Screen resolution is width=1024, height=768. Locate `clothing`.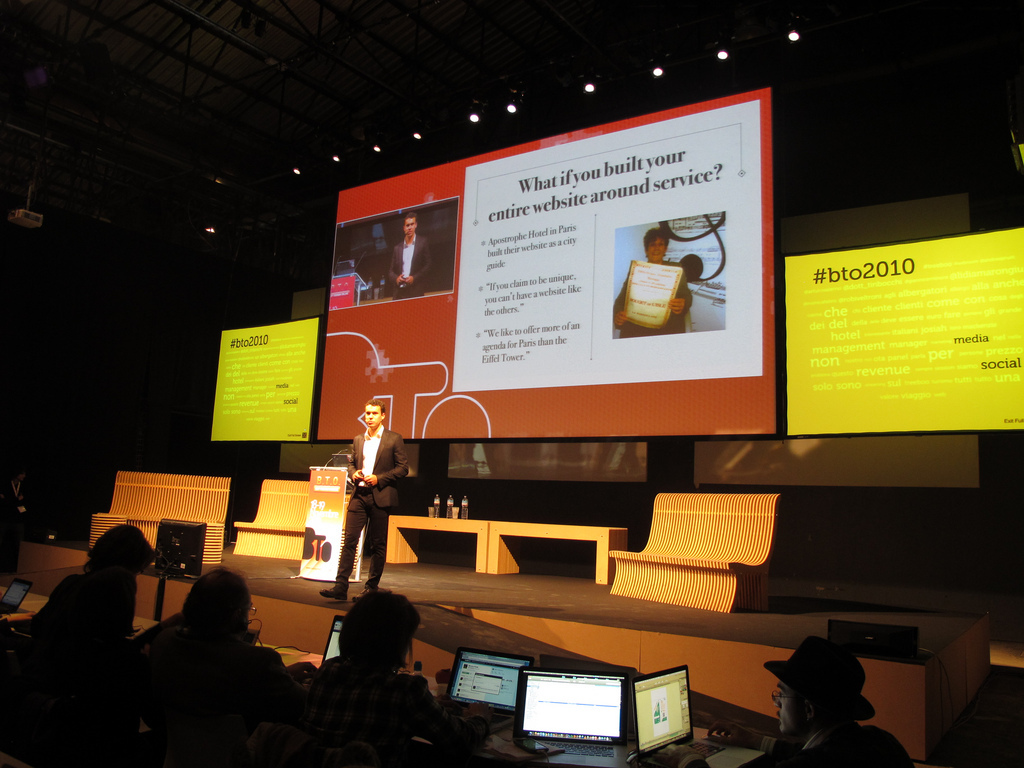
[x1=387, y1=235, x2=433, y2=295].
